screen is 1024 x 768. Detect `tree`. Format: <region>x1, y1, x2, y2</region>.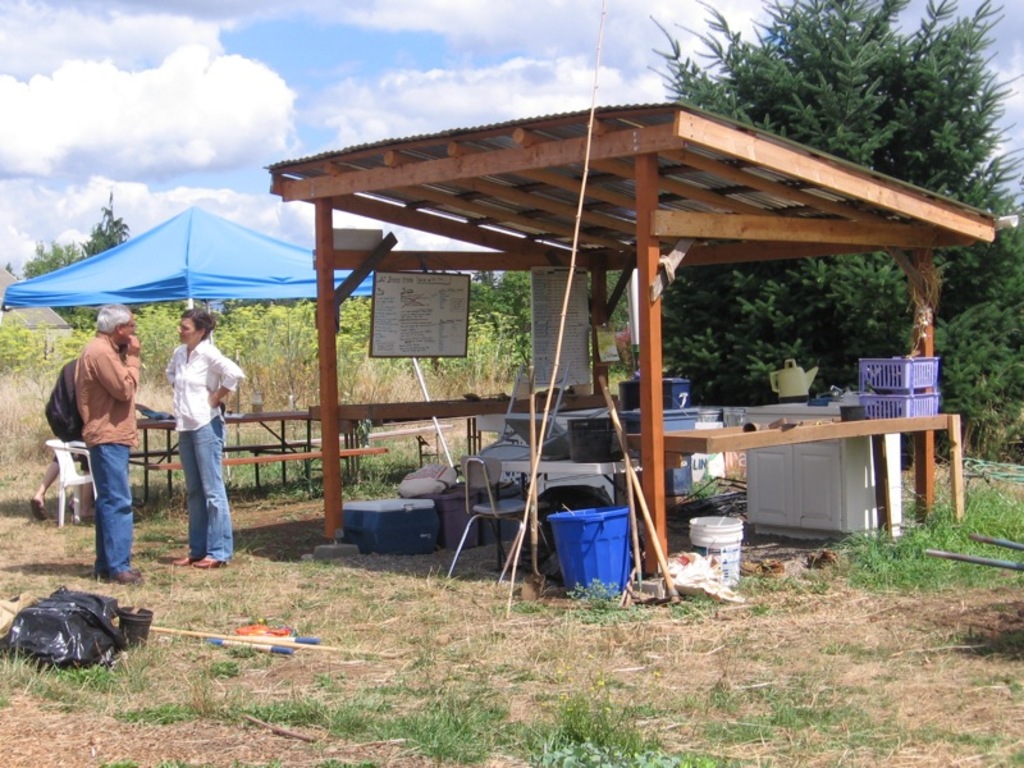
<region>631, 0, 1023, 475</region>.
